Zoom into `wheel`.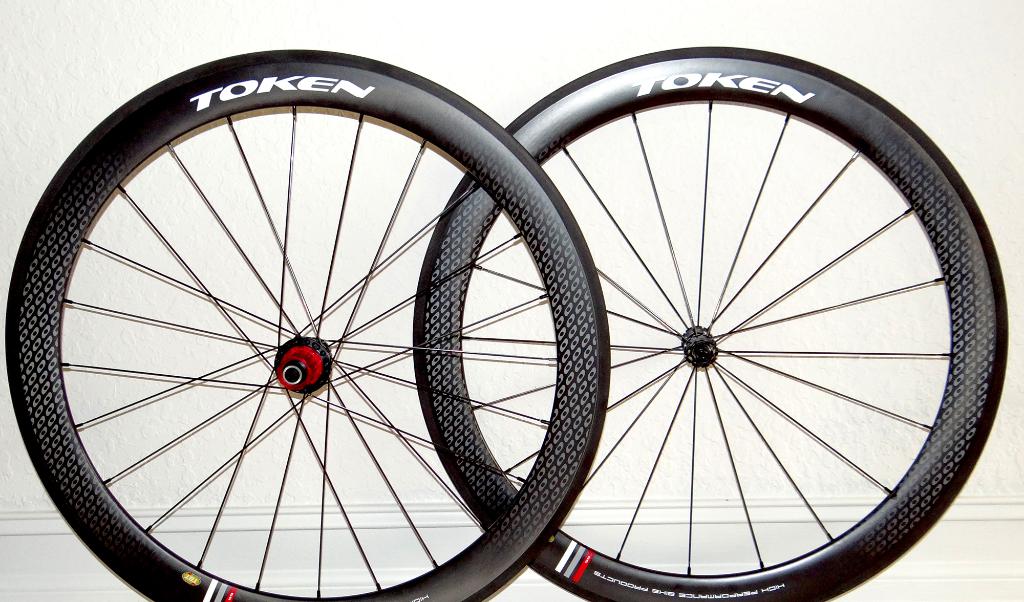
Zoom target: box=[412, 42, 1011, 601].
